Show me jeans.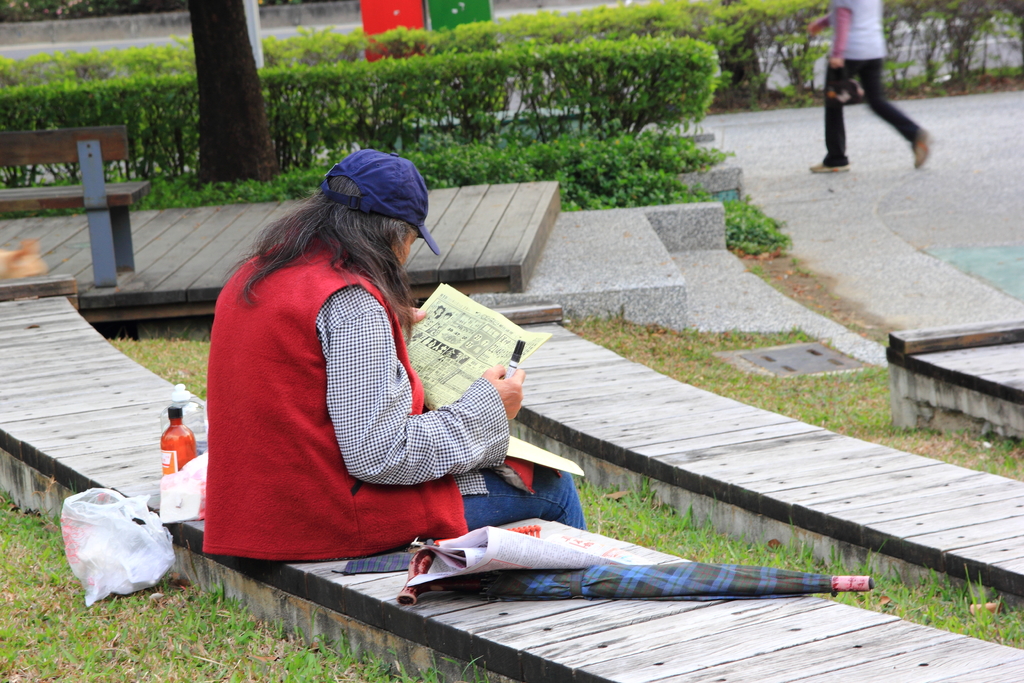
jeans is here: [left=460, top=475, right=583, bottom=529].
